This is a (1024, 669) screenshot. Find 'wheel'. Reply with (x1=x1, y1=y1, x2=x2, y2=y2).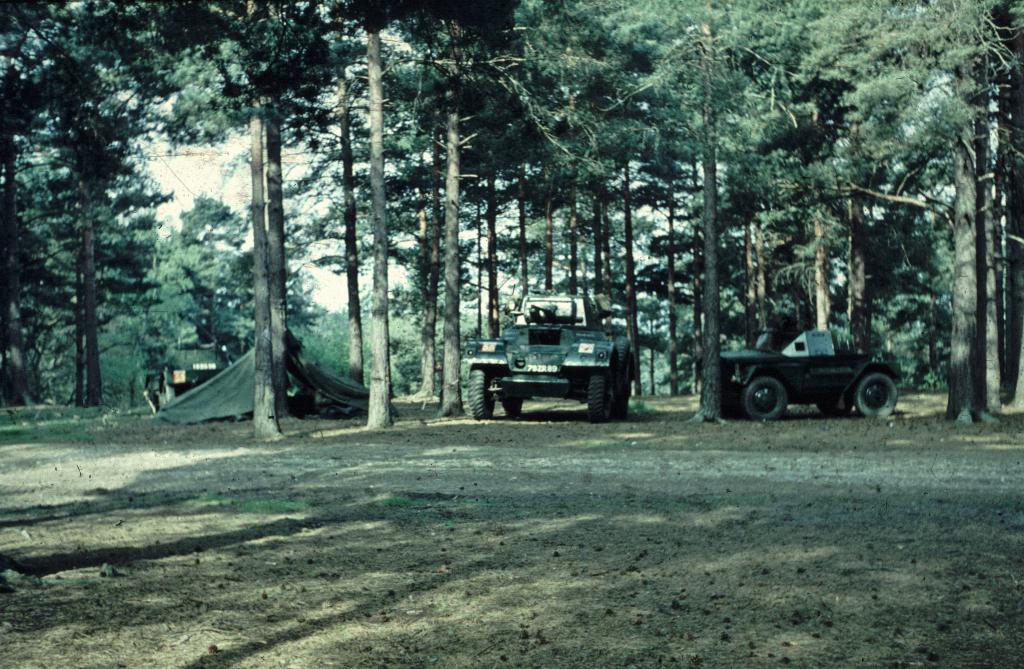
(x1=505, y1=392, x2=521, y2=418).
